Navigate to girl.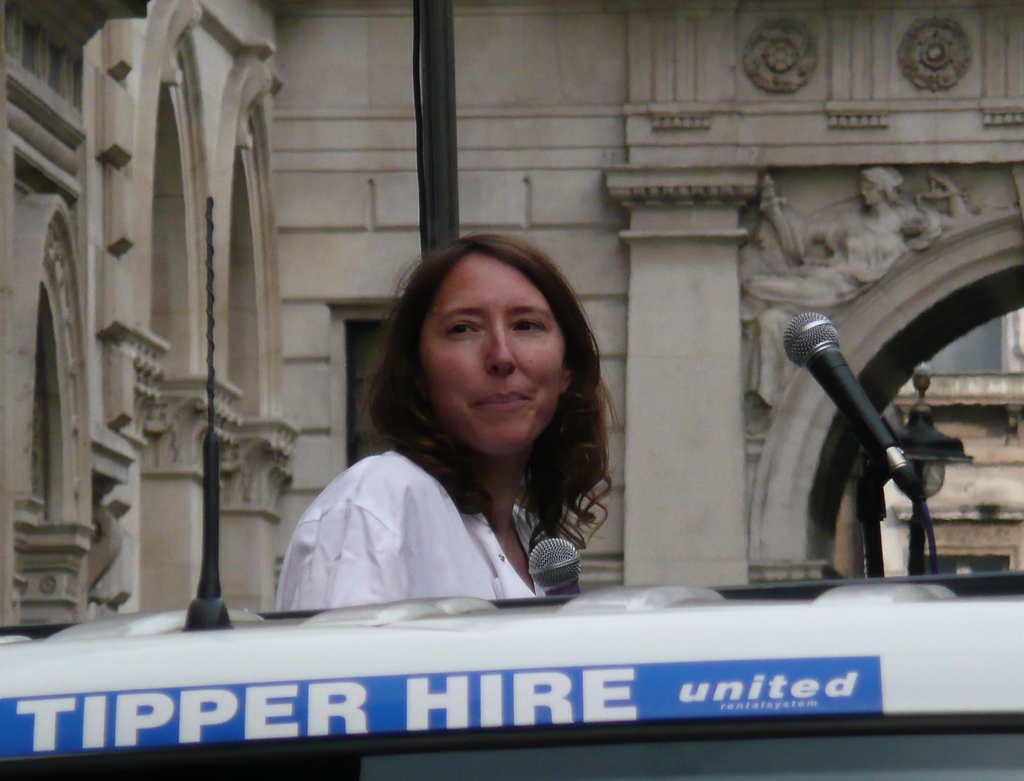
Navigation target: 273 225 625 610.
